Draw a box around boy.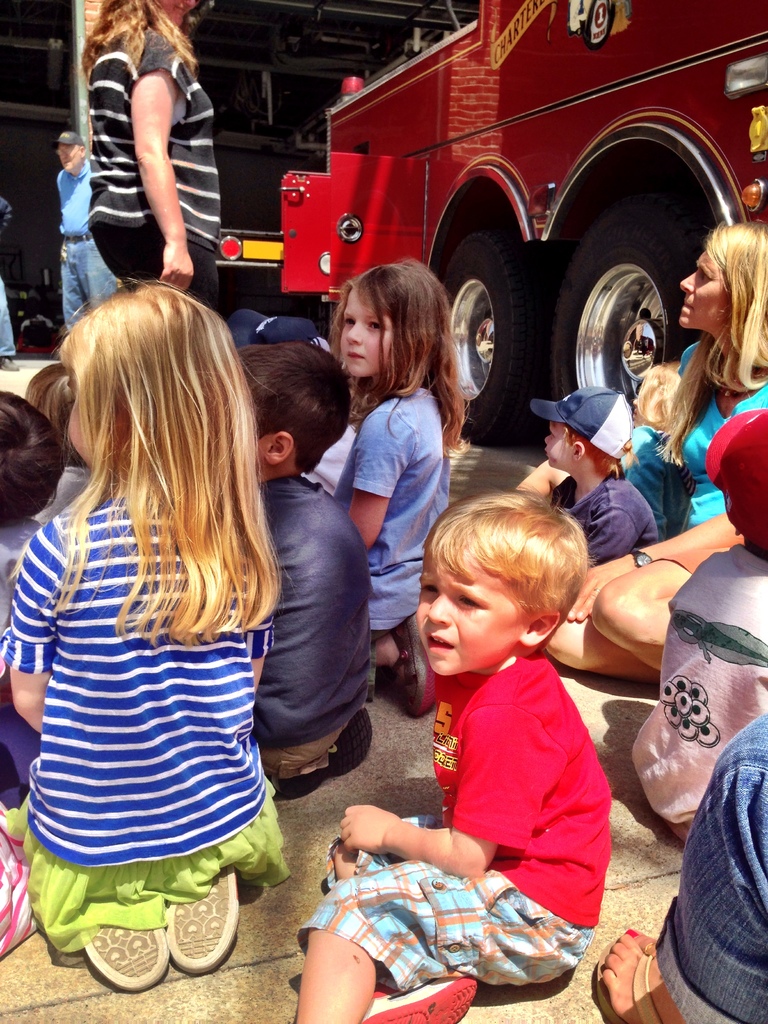
[x1=298, y1=484, x2=608, y2=1023].
